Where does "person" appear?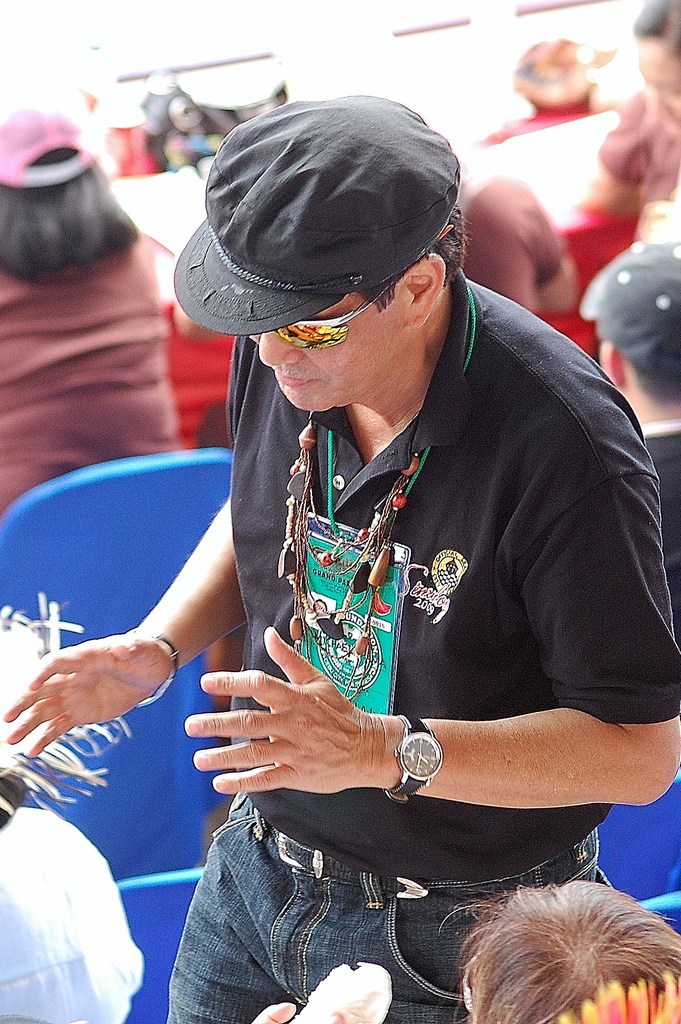
Appears at left=488, top=20, right=616, bottom=143.
